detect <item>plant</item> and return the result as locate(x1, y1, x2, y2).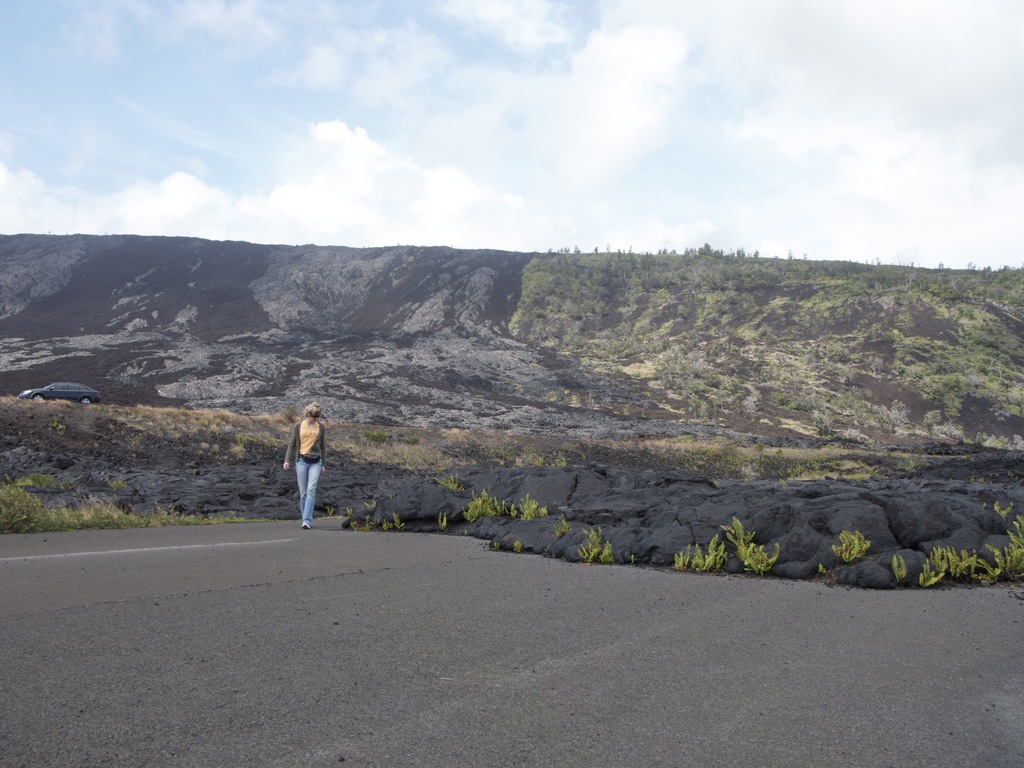
locate(1007, 509, 1023, 550).
